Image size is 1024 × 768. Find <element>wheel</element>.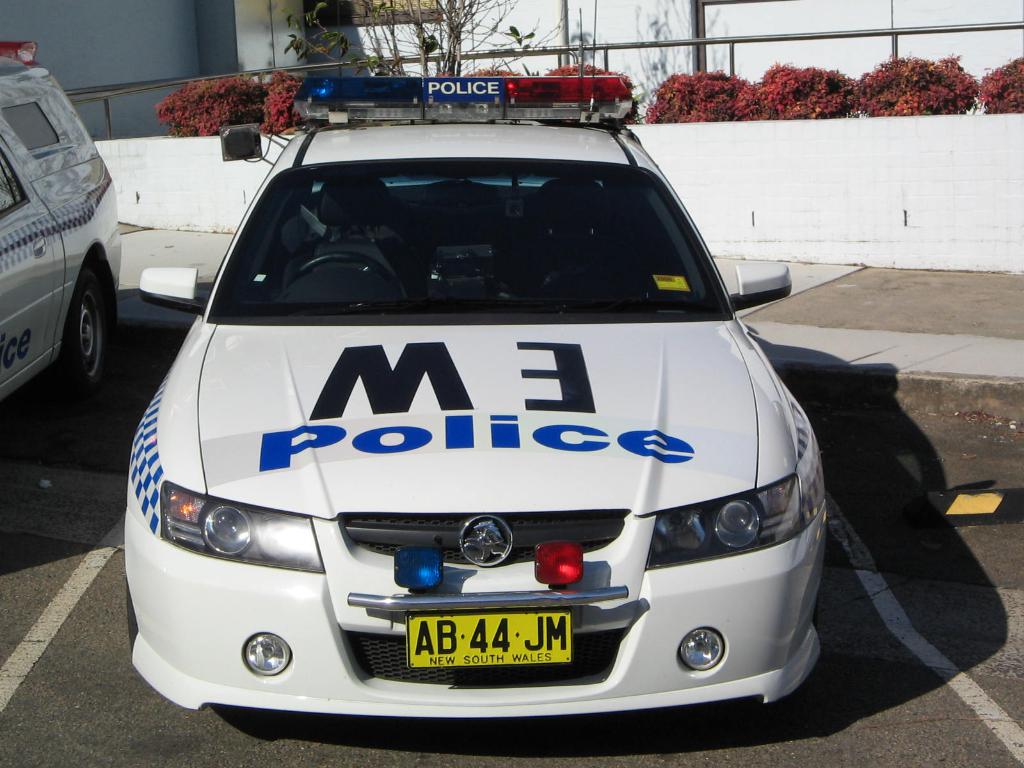
BBox(72, 259, 102, 392).
